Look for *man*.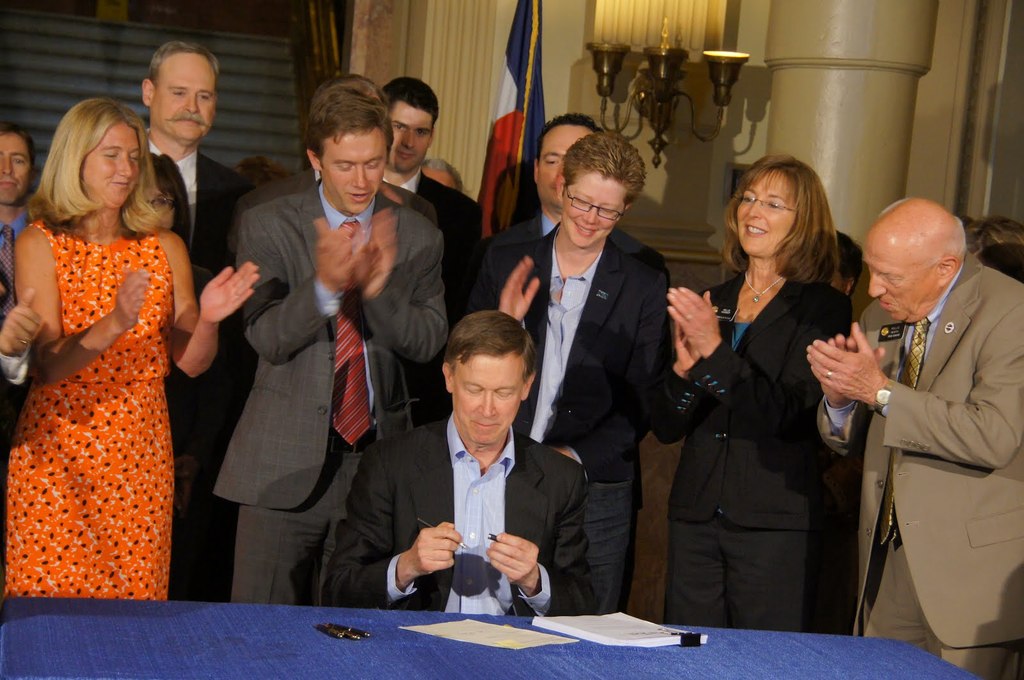
Found: region(327, 310, 598, 626).
